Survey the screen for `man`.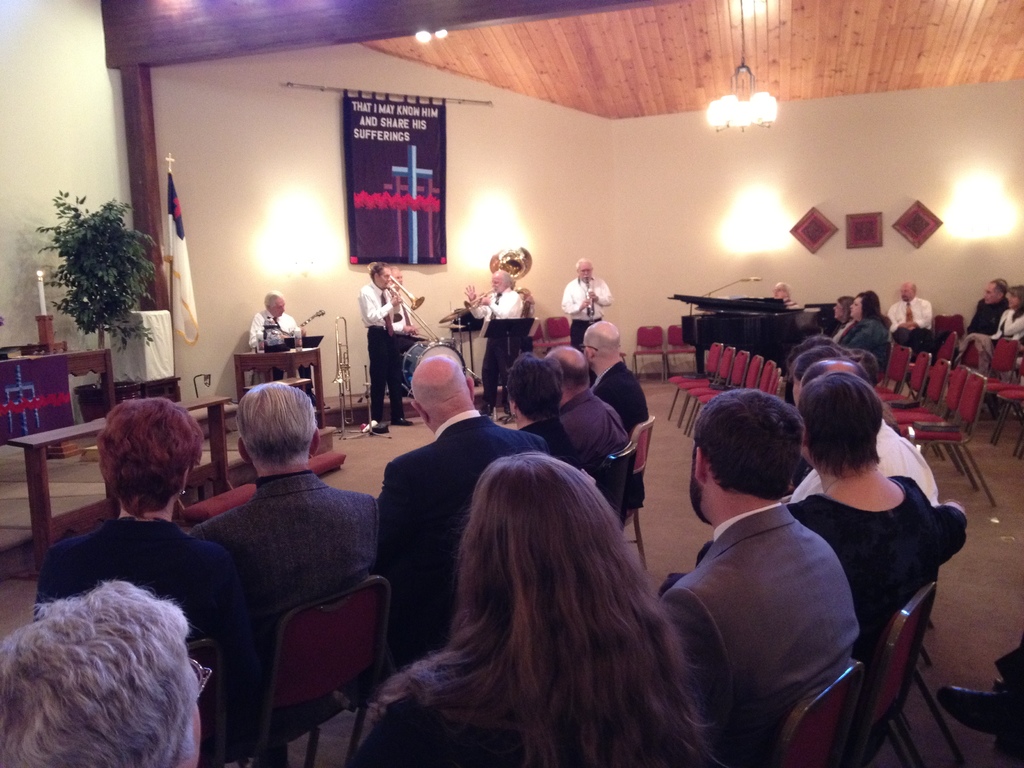
Survey found: (245, 291, 332, 419).
